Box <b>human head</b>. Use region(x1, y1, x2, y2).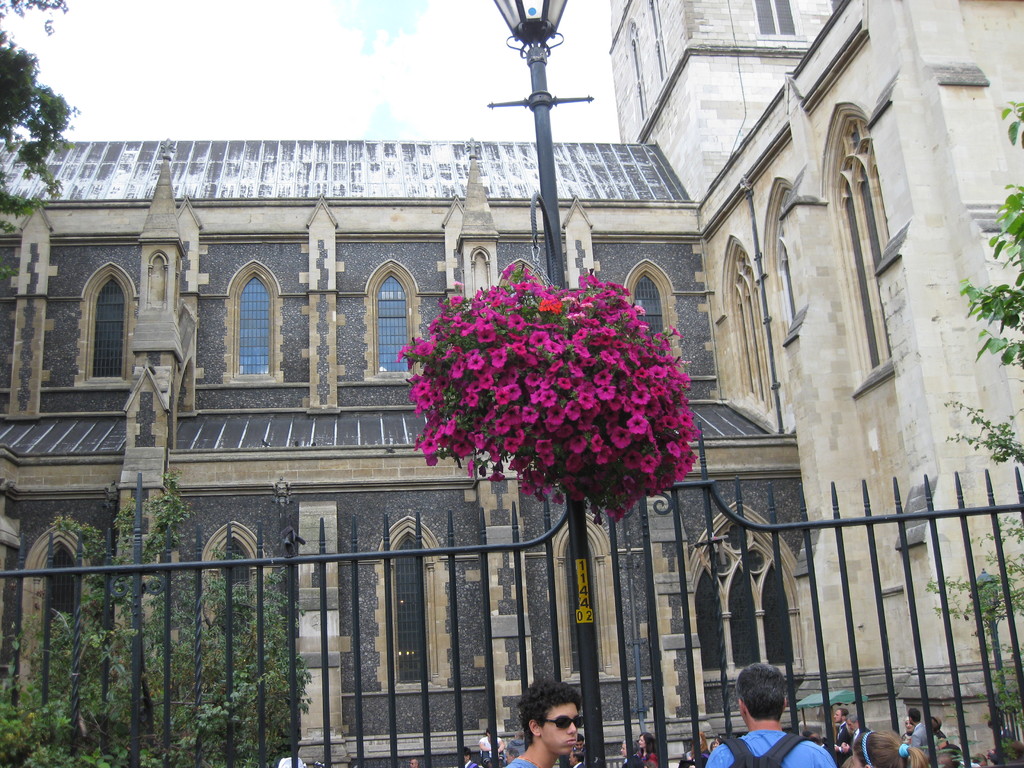
region(904, 709, 920, 725).
